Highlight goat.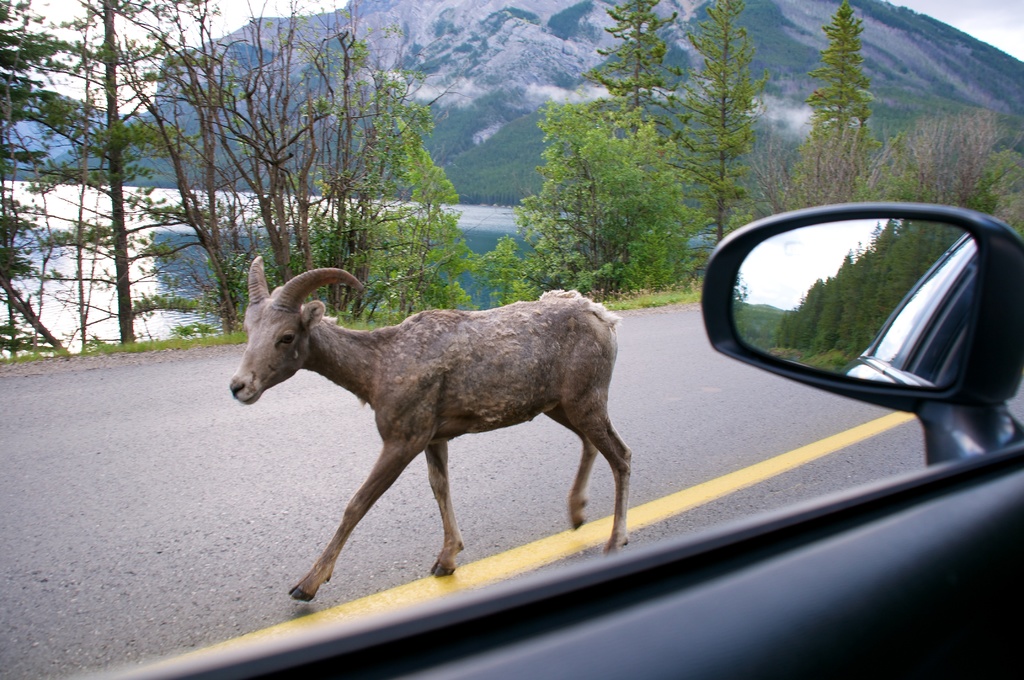
Highlighted region: bbox=(215, 238, 672, 617).
